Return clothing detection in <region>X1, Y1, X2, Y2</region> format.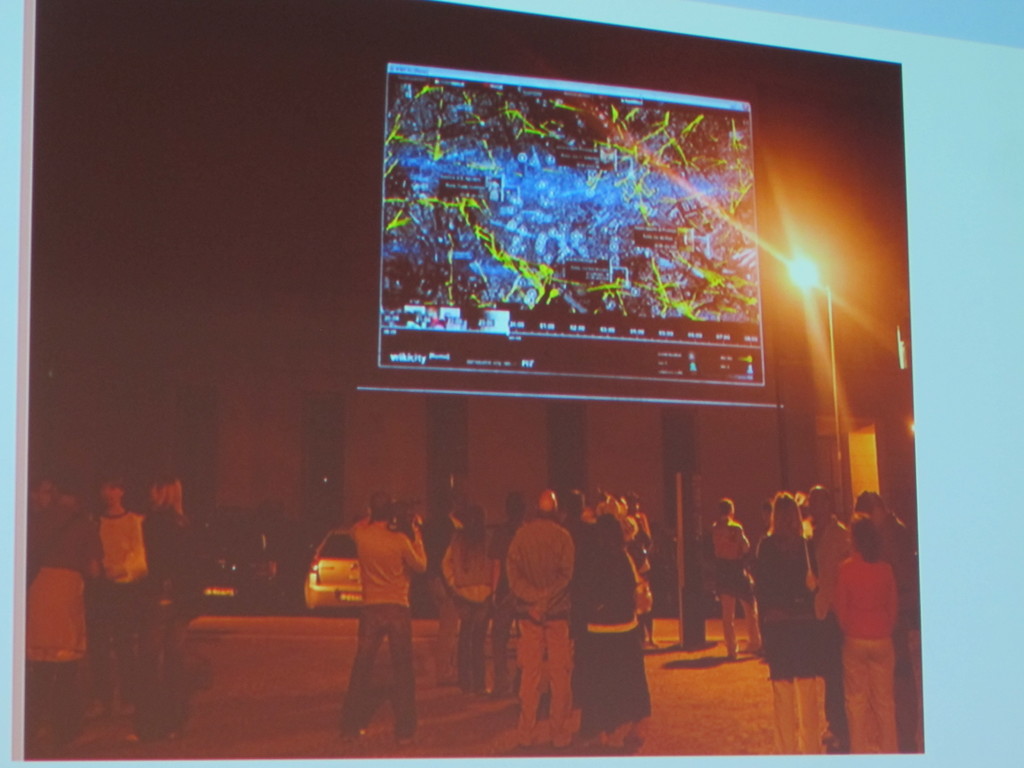
<region>443, 526, 511, 694</region>.
